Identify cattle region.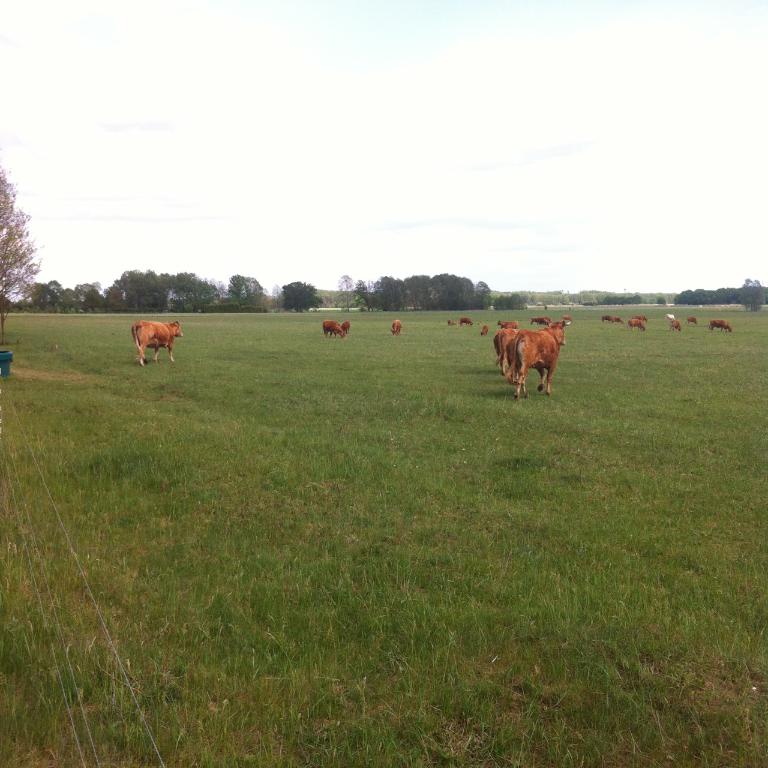
Region: (x1=461, y1=317, x2=472, y2=323).
